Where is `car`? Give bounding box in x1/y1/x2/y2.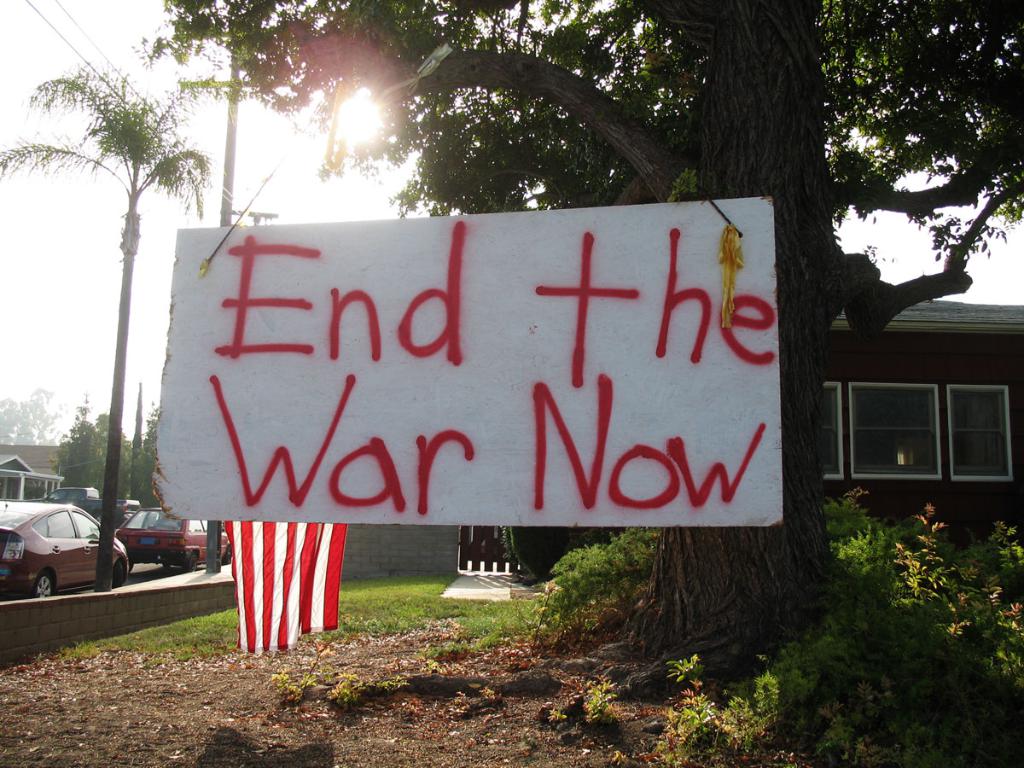
0/504/131/596.
